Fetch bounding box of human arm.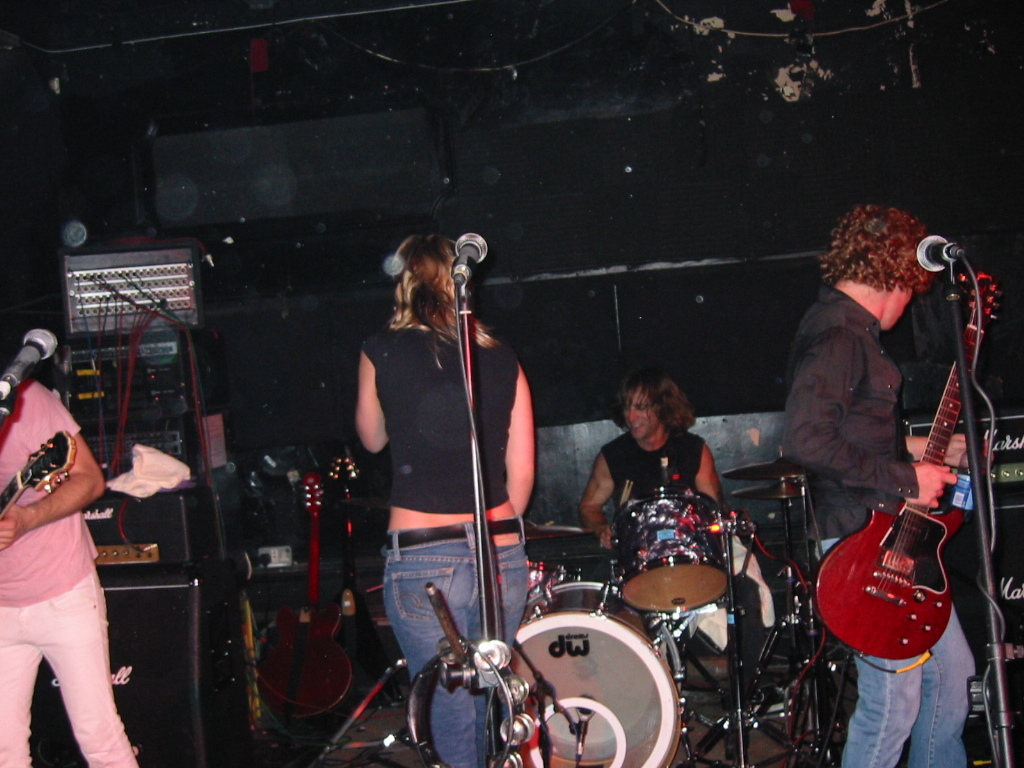
Bbox: bbox=(579, 437, 621, 541).
